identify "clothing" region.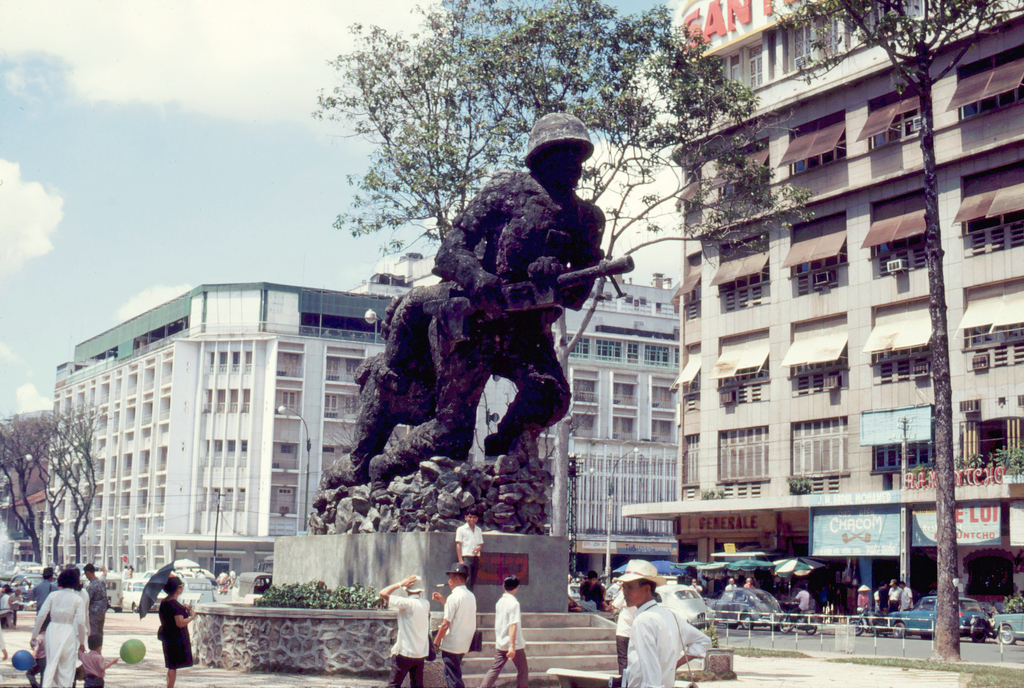
Region: (152,600,196,665).
